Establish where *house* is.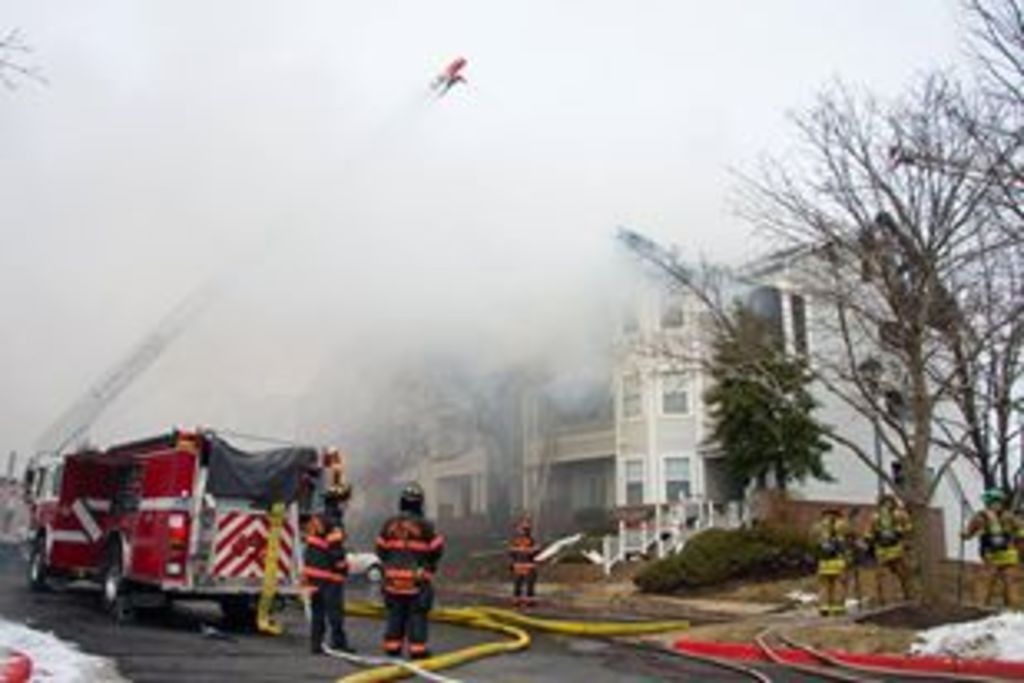
Established at rect(722, 206, 1001, 570).
